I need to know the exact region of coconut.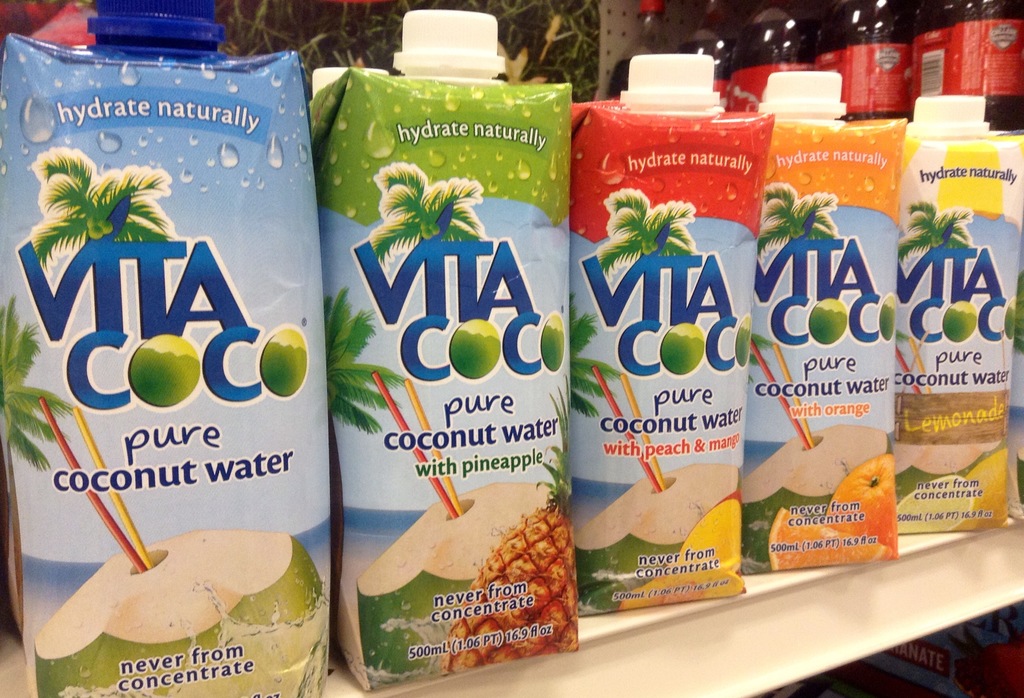
Region: (left=736, top=424, right=886, bottom=570).
